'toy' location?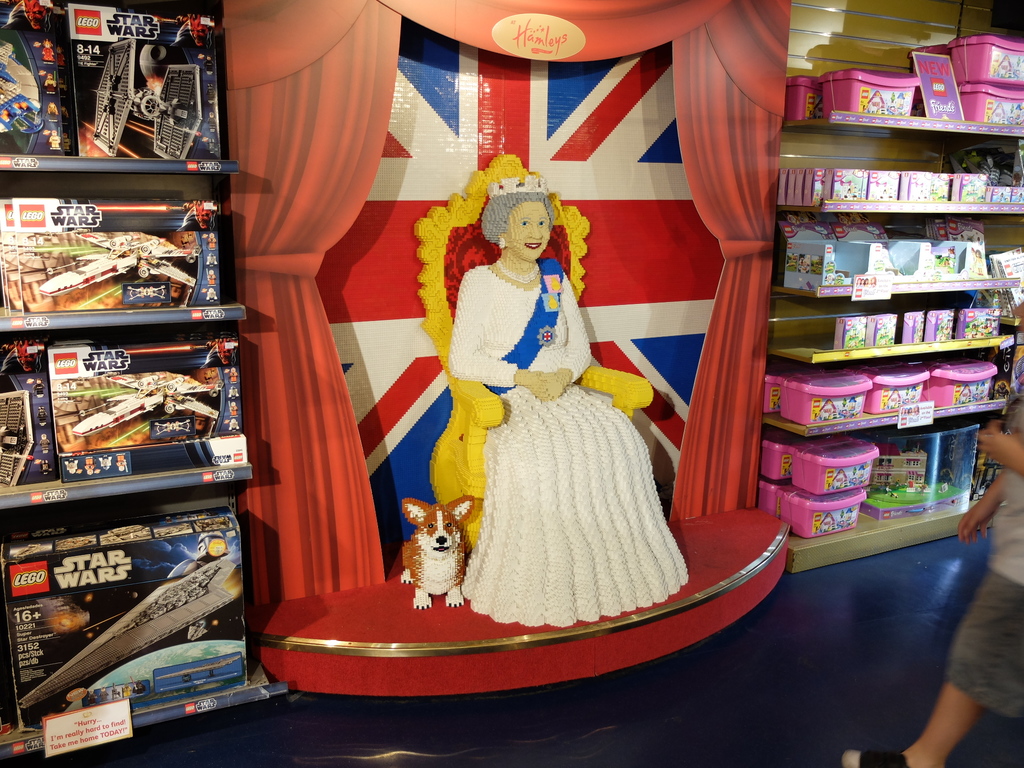
l=991, t=54, r=1023, b=82
